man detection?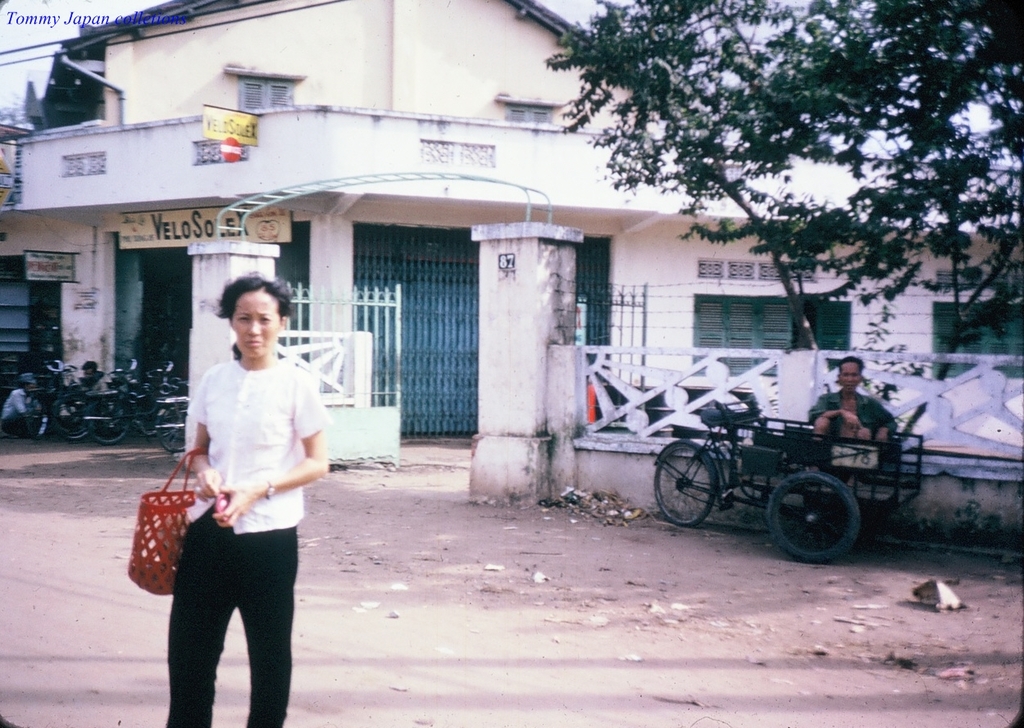
<box>805,358,900,468</box>
